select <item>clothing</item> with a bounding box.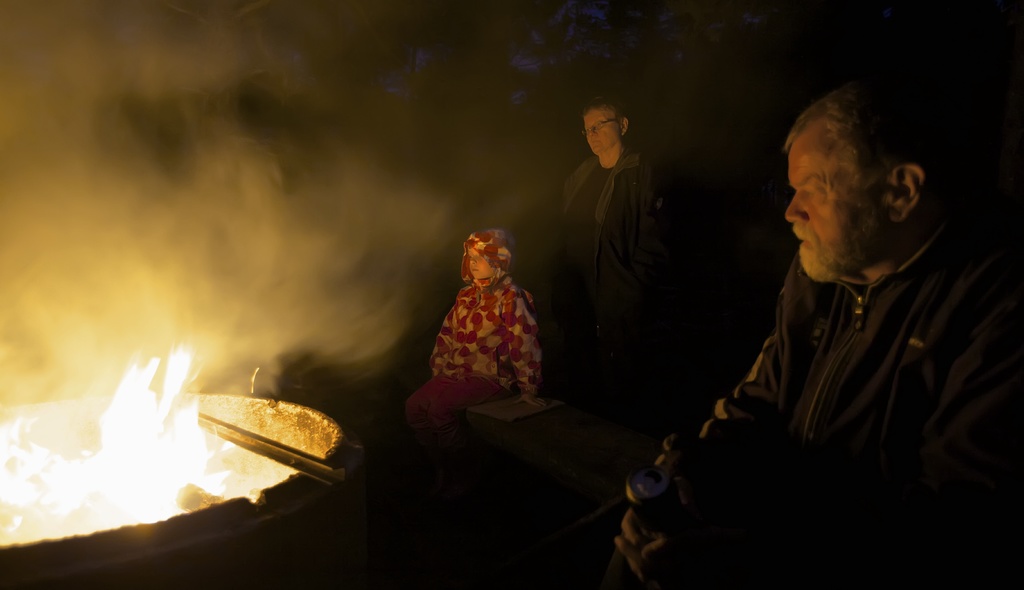
(x1=560, y1=135, x2=676, y2=332).
